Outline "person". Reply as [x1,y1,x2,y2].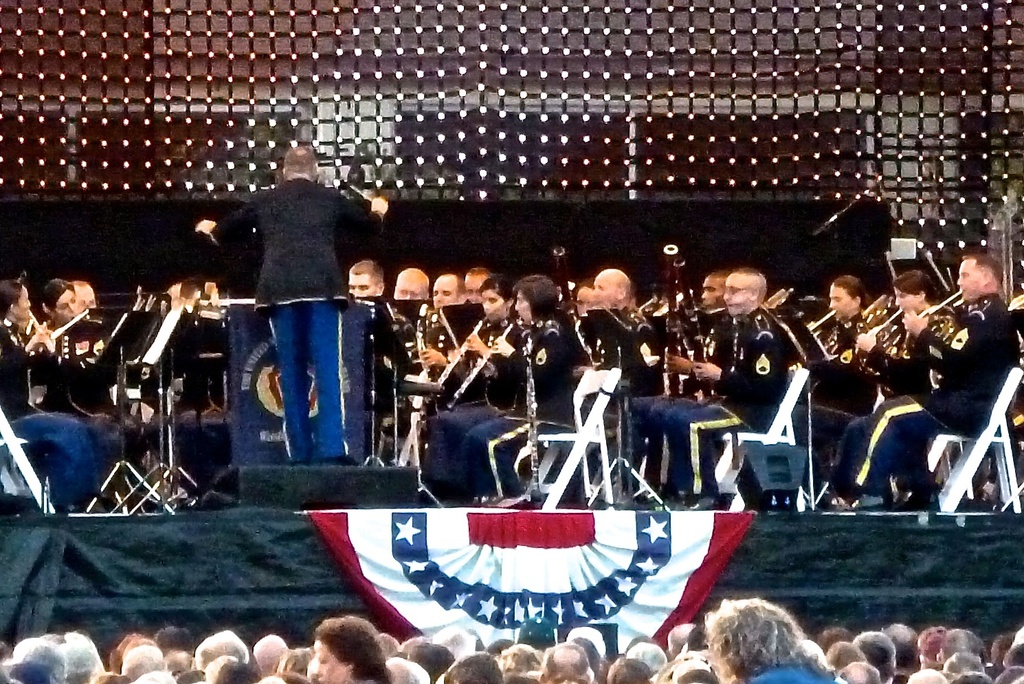
[192,136,388,467].
